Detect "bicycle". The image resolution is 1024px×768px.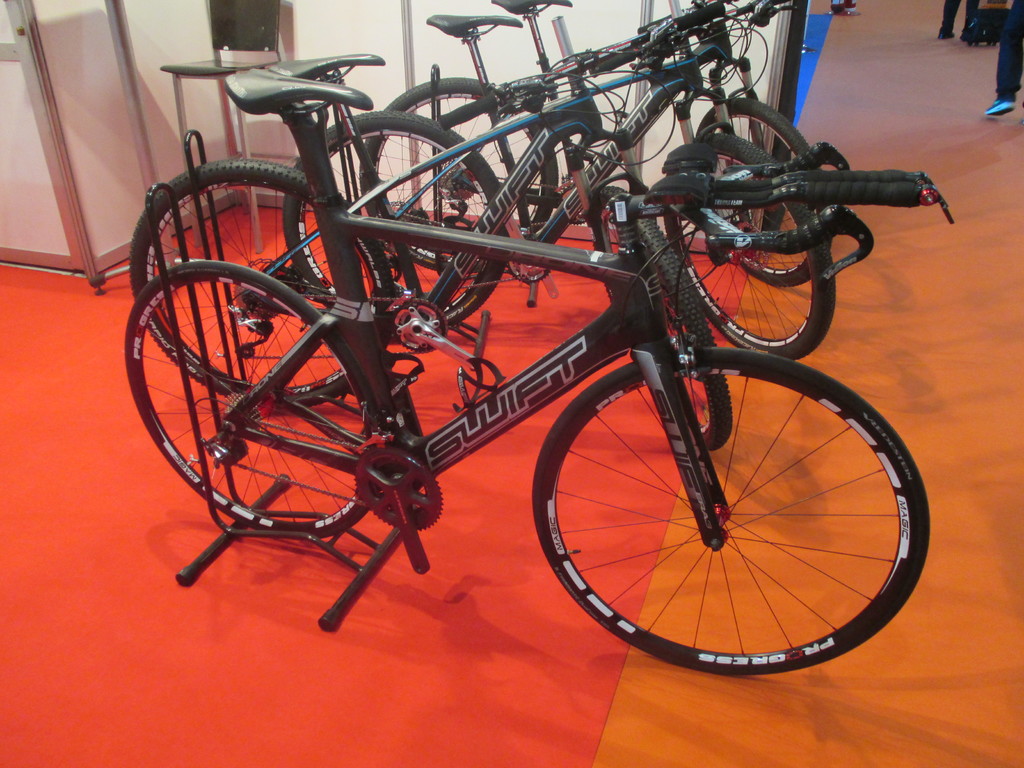
box(319, 0, 822, 399).
